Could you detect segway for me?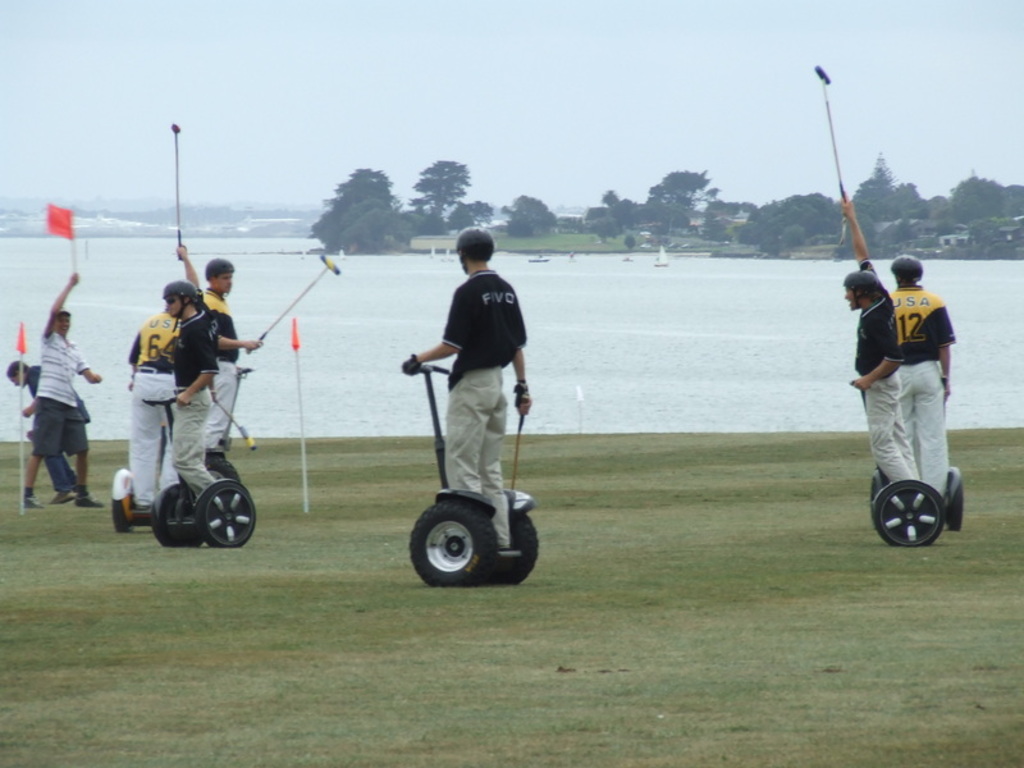
Detection result: 134 393 251 552.
